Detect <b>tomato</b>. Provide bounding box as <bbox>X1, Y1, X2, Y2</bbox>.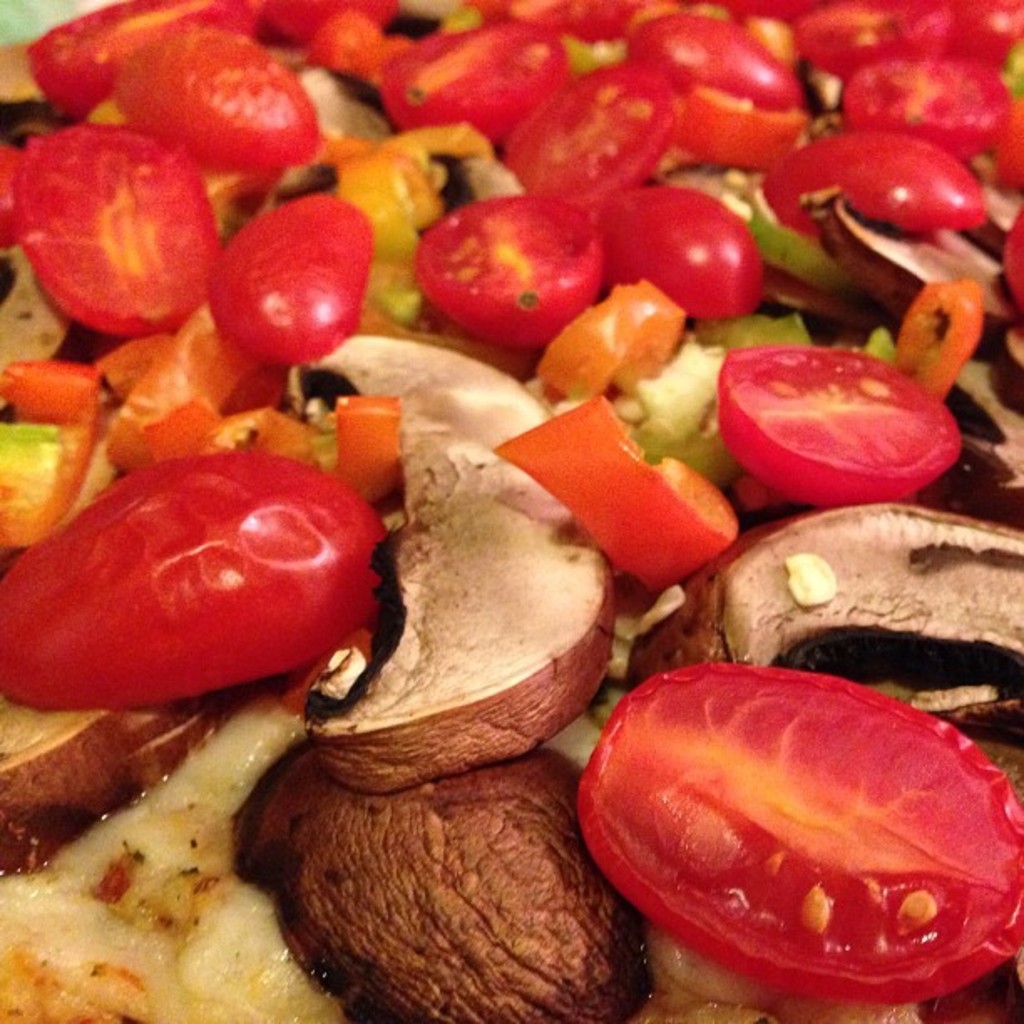
<bbox>202, 192, 376, 365</bbox>.
